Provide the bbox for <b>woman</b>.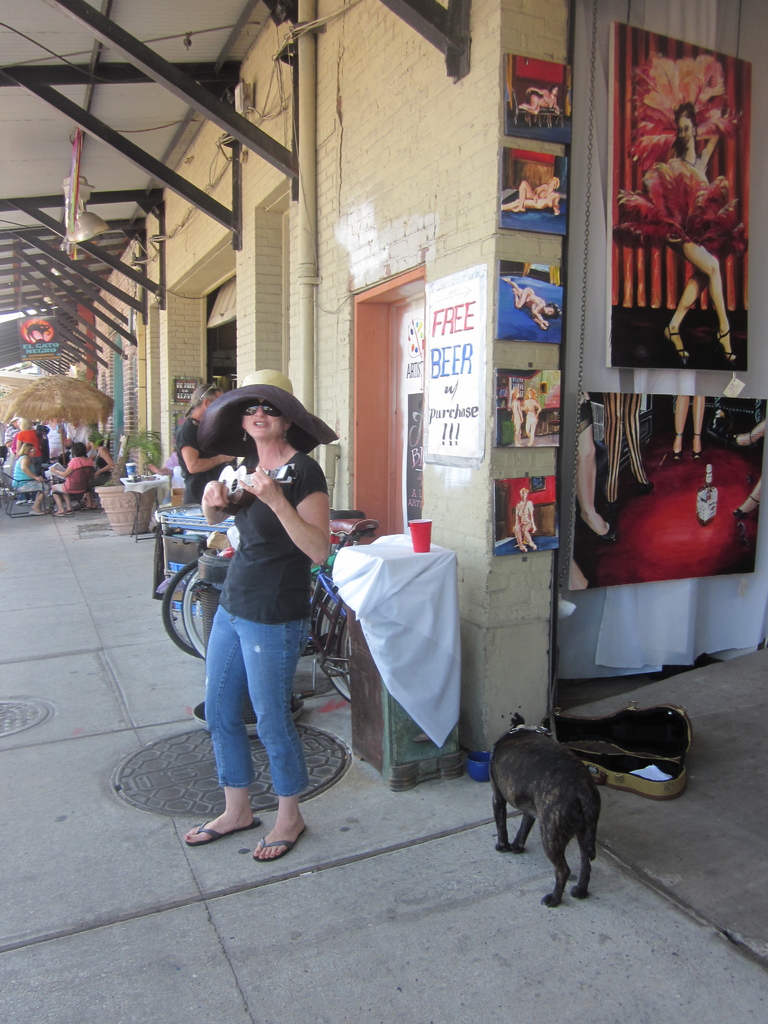
(left=54, top=444, right=90, bottom=515).
